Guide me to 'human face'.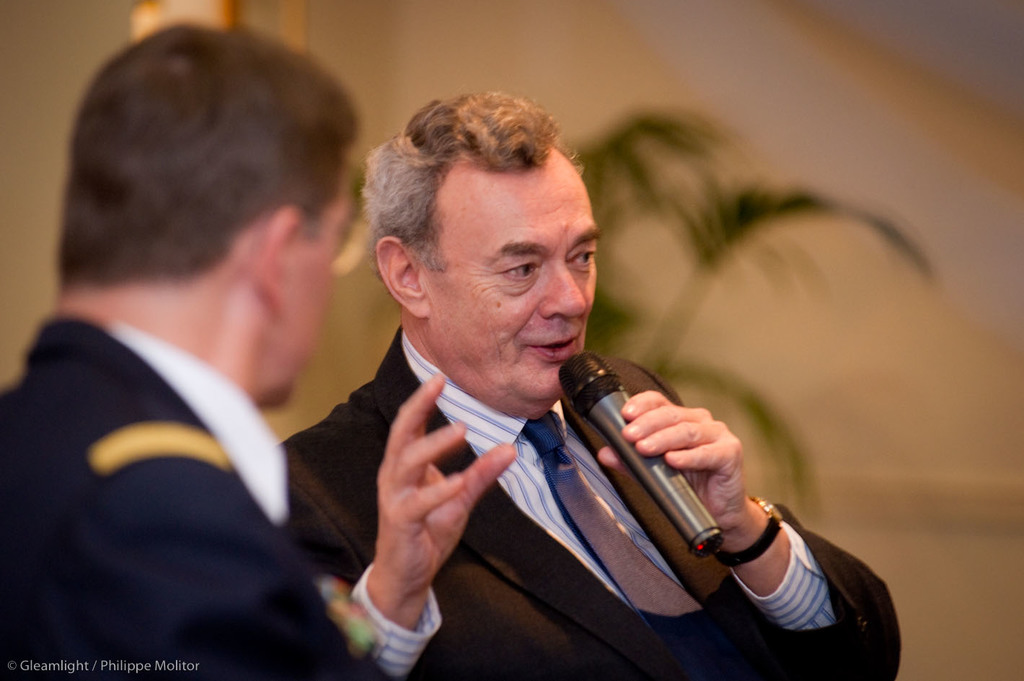
Guidance: 248 171 350 407.
